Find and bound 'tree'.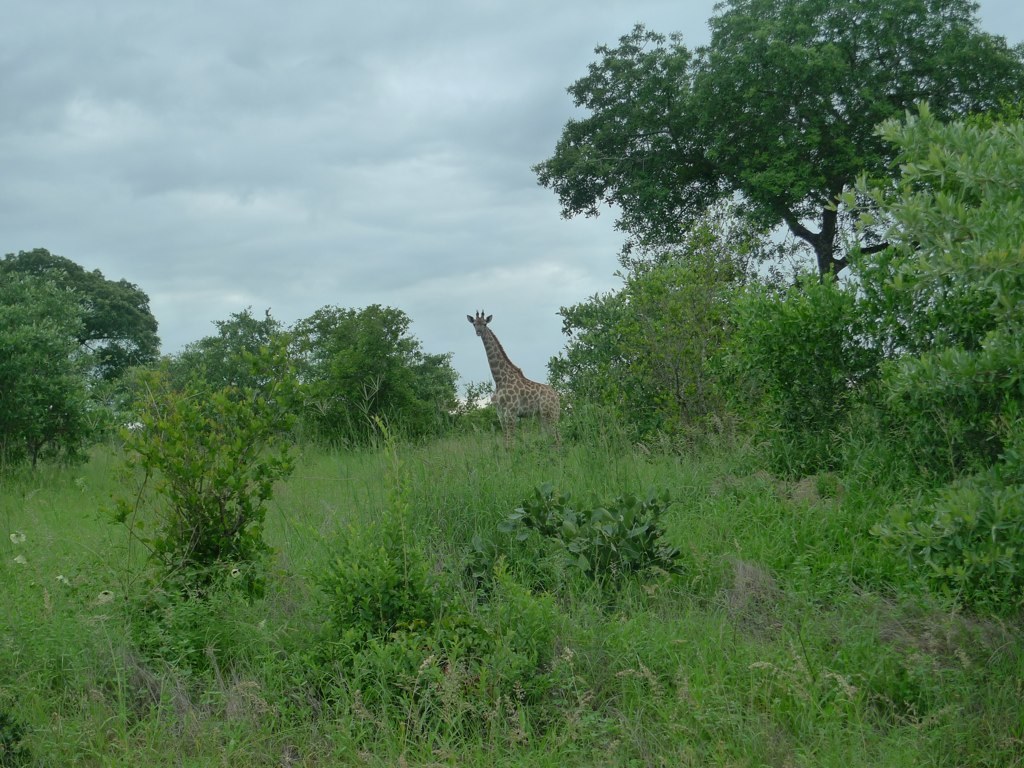
Bound: 0, 271, 113, 474.
